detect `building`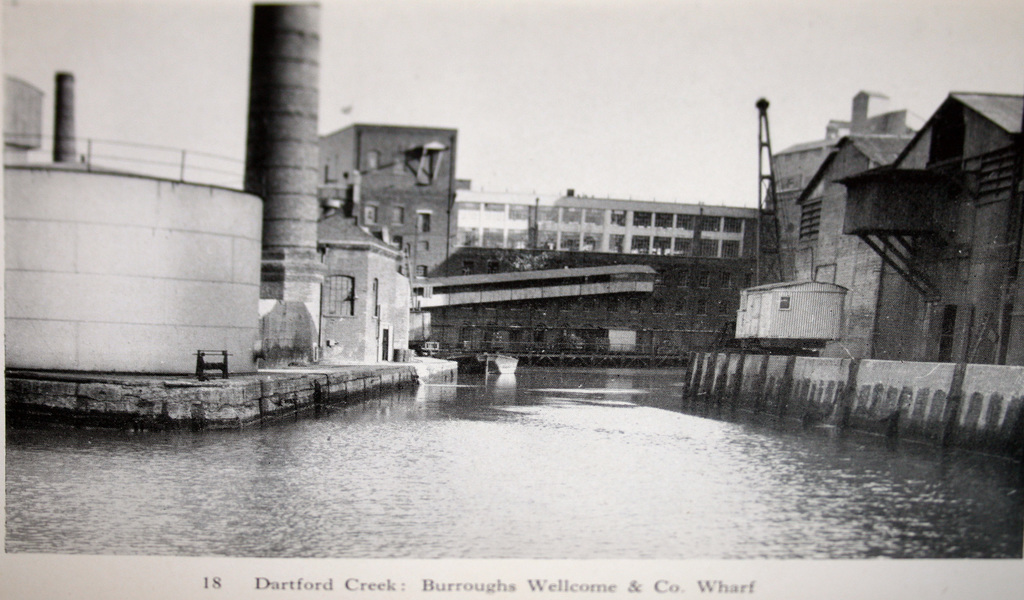
left=252, top=0, right=415, bottom=364
